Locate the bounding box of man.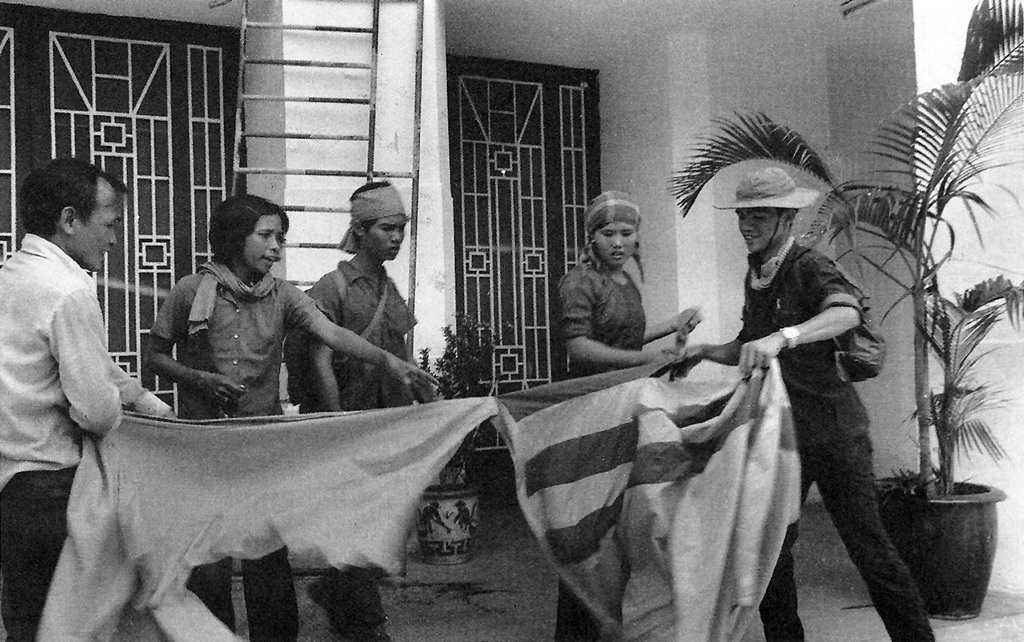
Bounding box: <box>306,176,416,641</box>.
